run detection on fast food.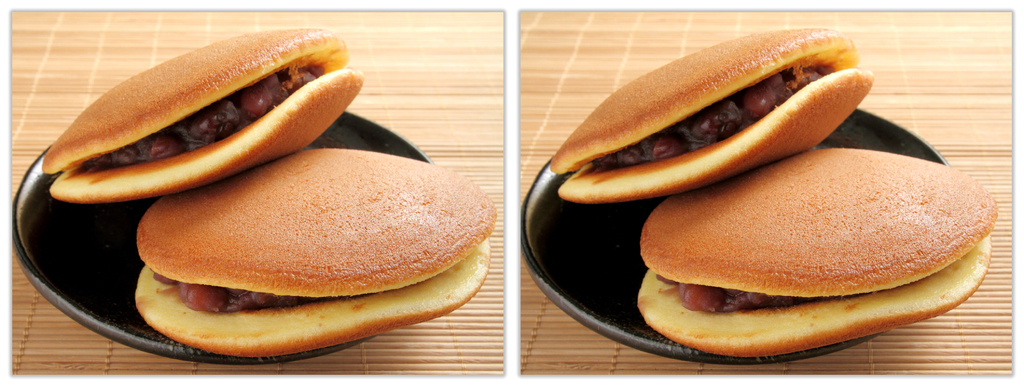
Result: region(549, 24, 871, 203).
